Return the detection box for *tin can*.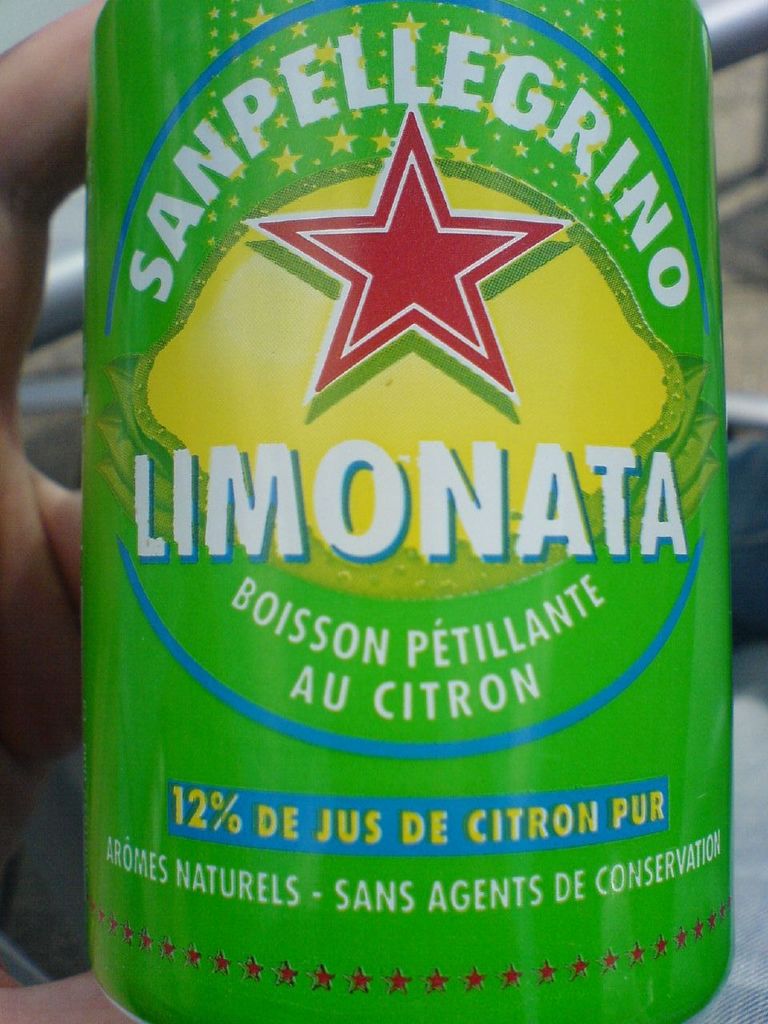
90/3/738/1022.
